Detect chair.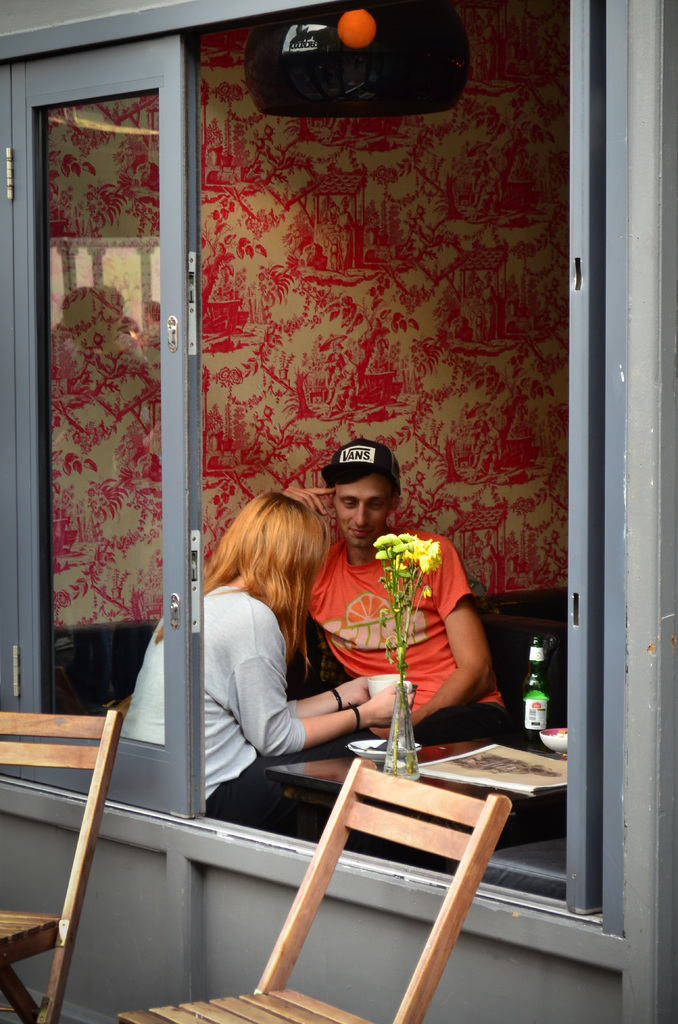
Detected at select_region(0, 646, 229, 1023).
